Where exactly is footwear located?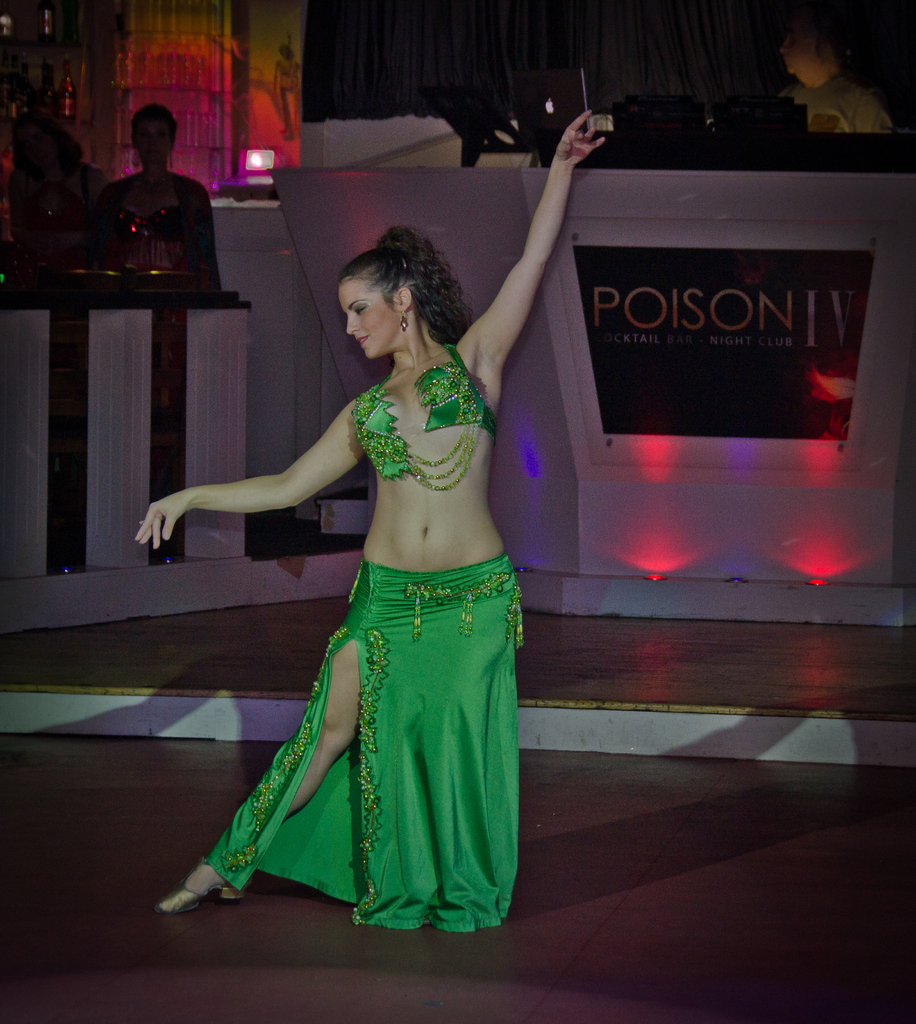
Its bounding box is crop(154, 871, 249, 913).
